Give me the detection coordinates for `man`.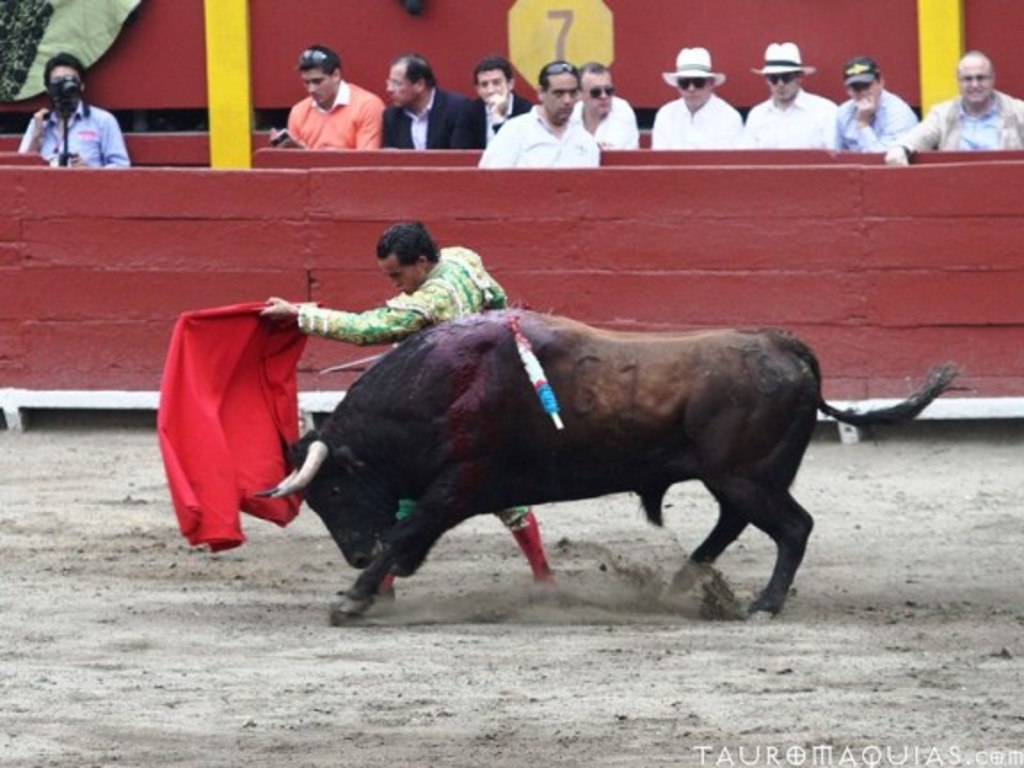
<bbox>834, 53, 923, 151</bbox>.
